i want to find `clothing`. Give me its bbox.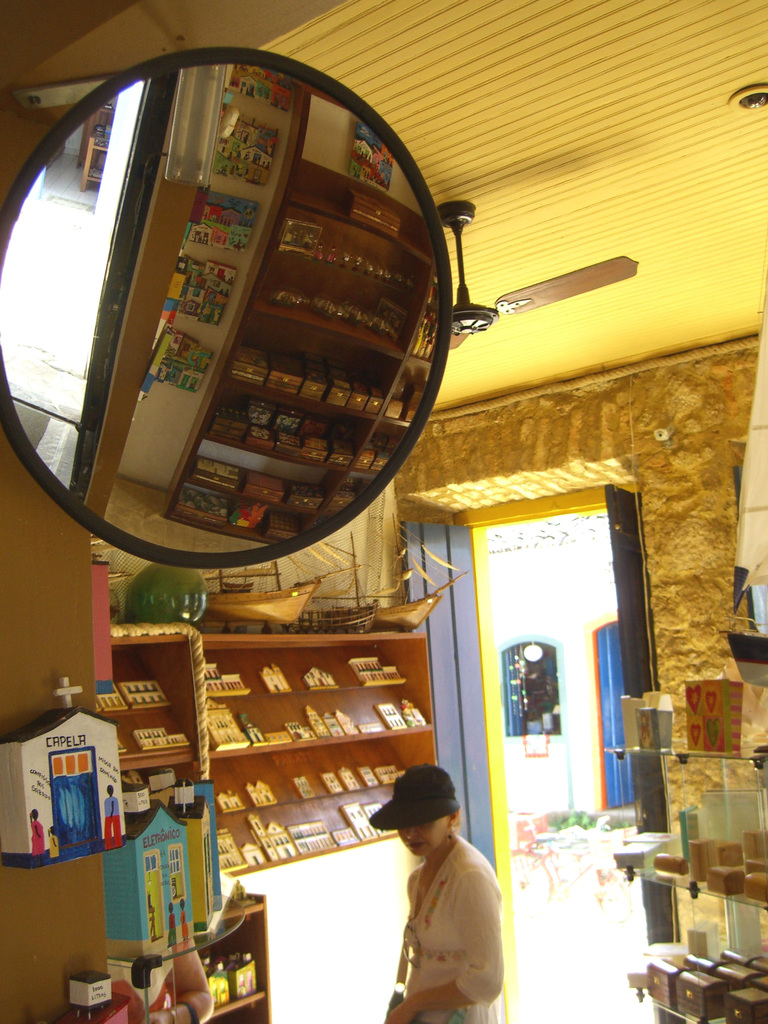
(44,829,60,861).
